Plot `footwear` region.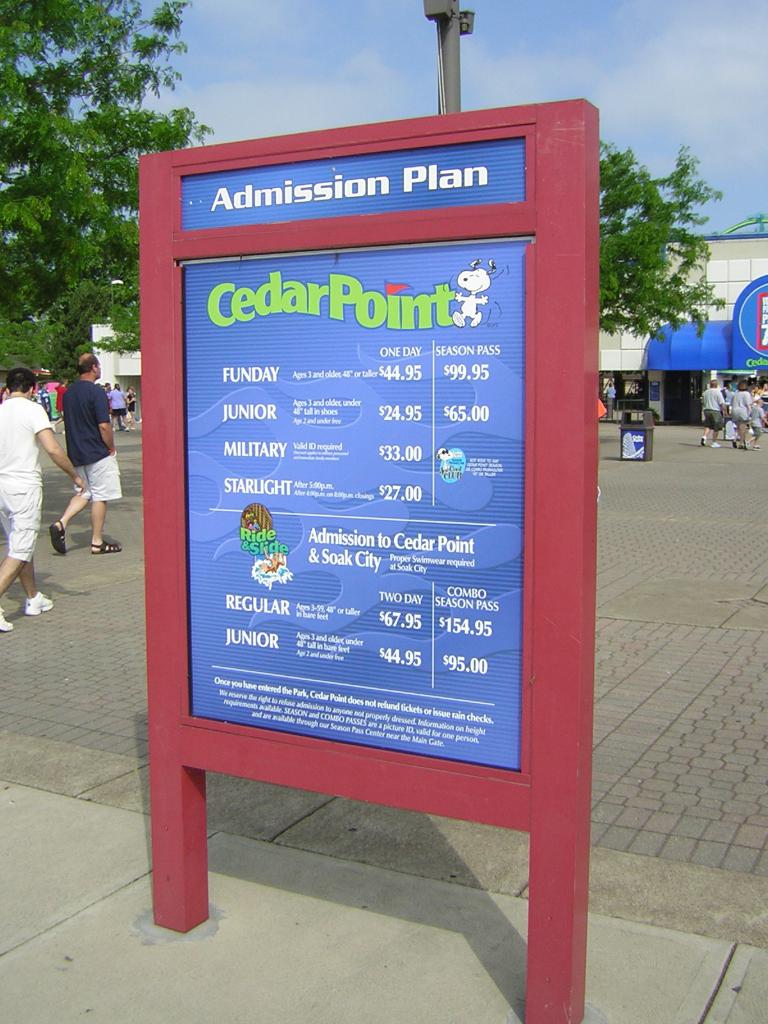
Plotted at box(24, 591, 58, 615).
